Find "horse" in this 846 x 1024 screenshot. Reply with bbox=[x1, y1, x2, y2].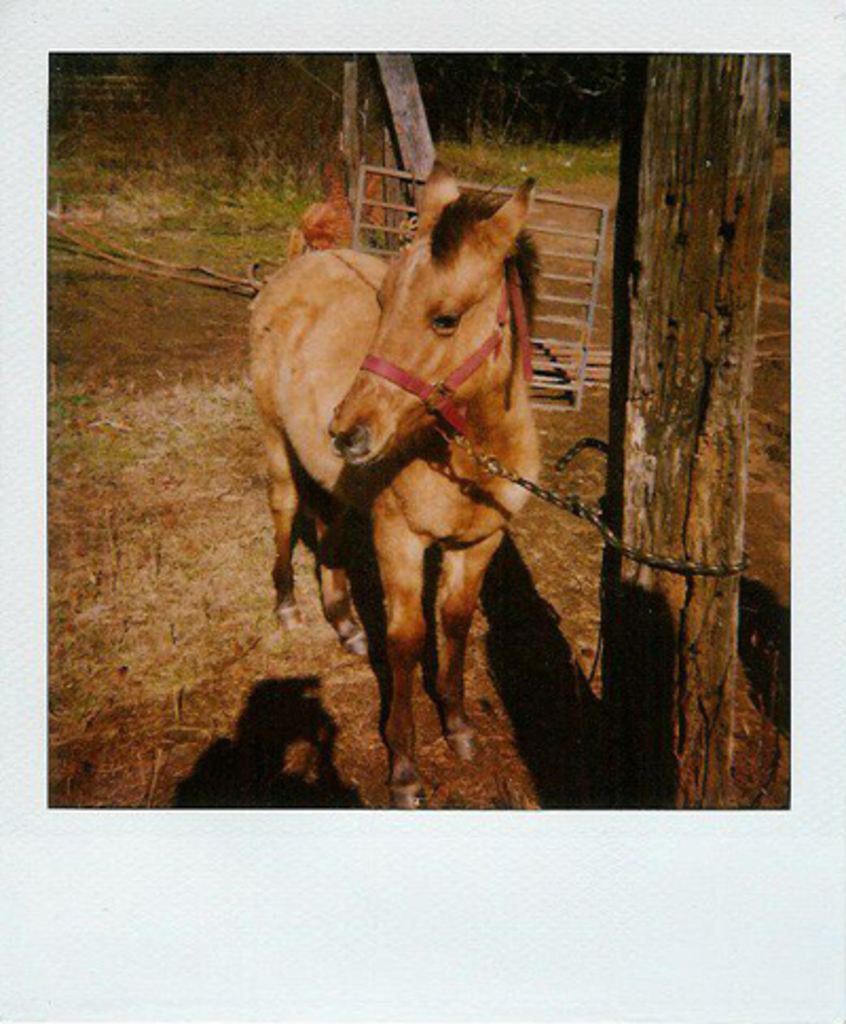
bbox=[250, 157, 548, 815].
